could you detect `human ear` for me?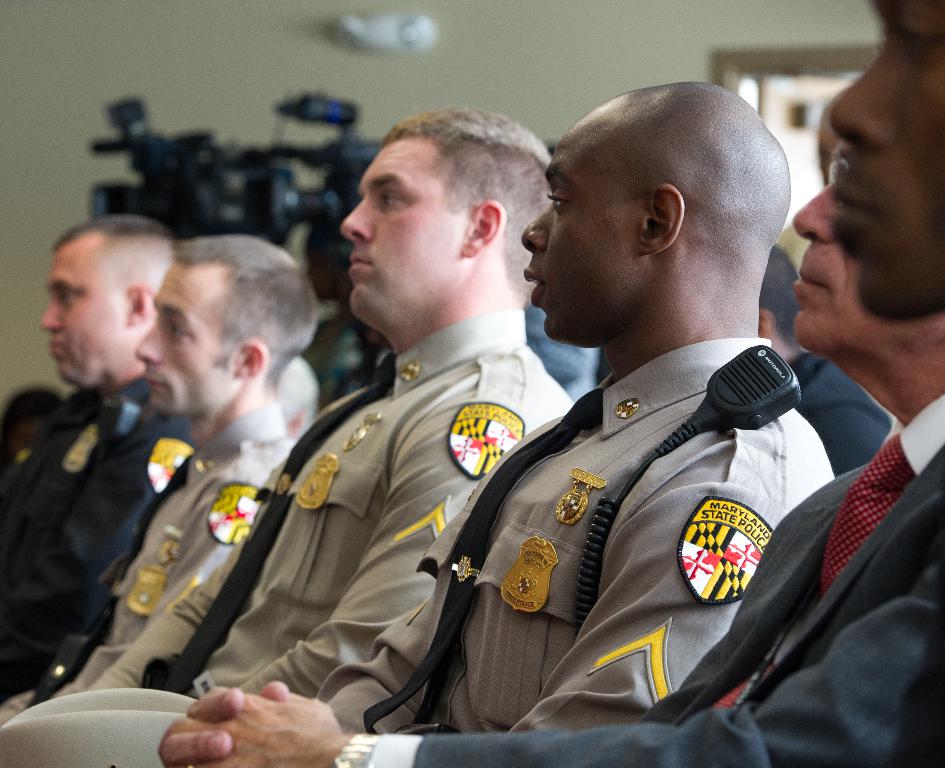
Detection result: [640, 183, 685, 252].
